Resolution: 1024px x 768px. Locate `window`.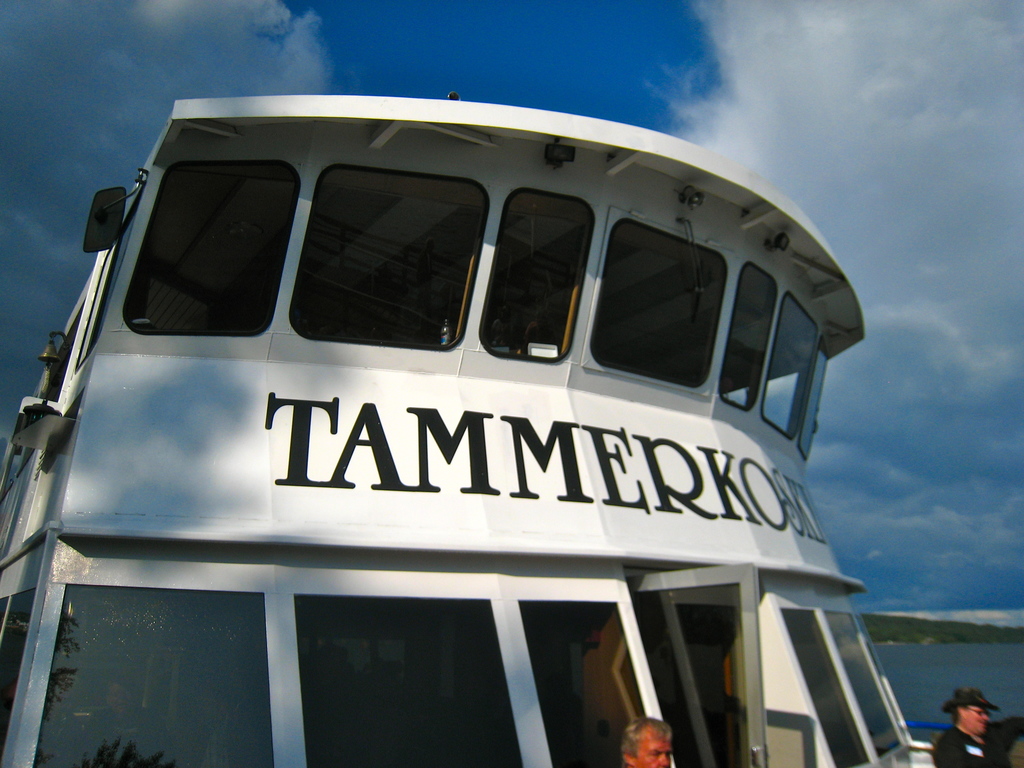
rect(706, 267, 776, 406).
